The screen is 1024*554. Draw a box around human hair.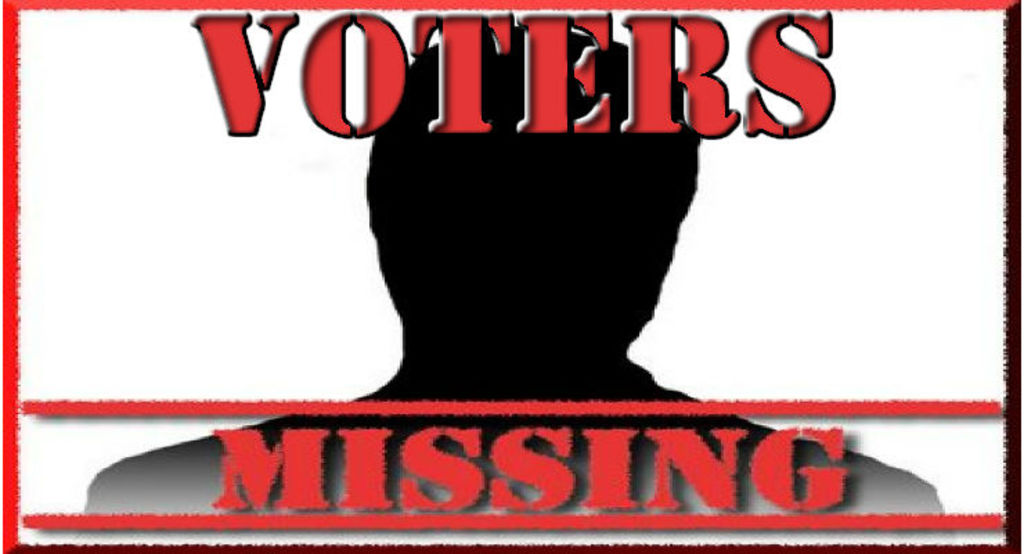
x1=363, y1=19, x2=700, y2=320.
